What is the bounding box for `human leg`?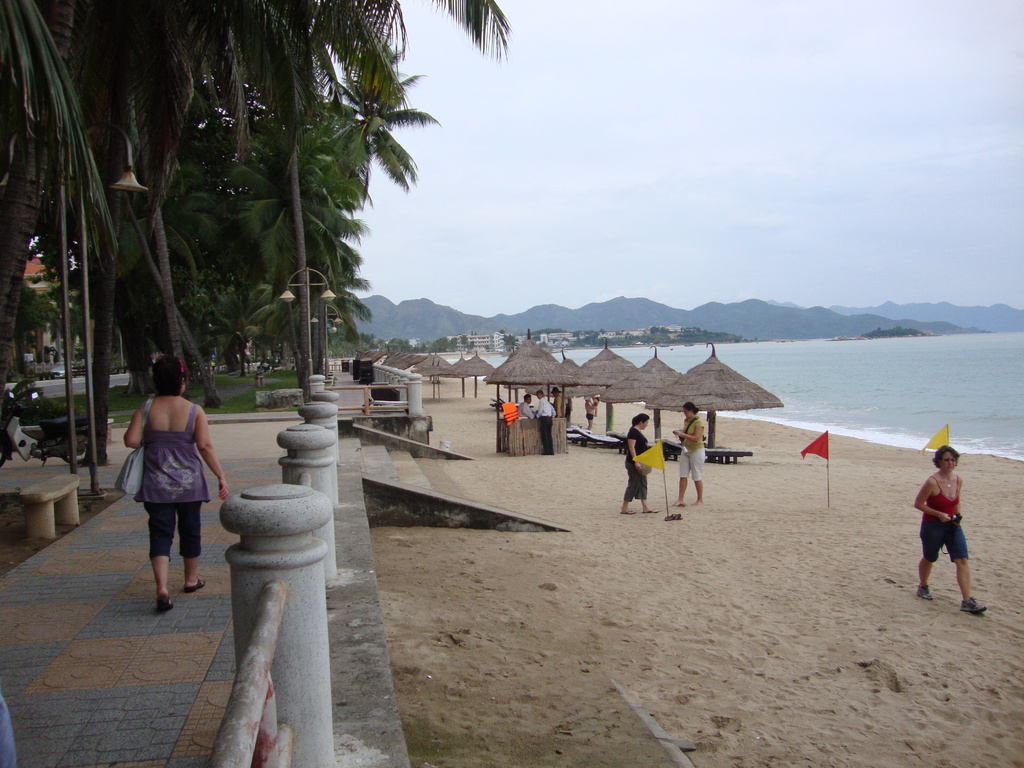
947 531 987 614.
